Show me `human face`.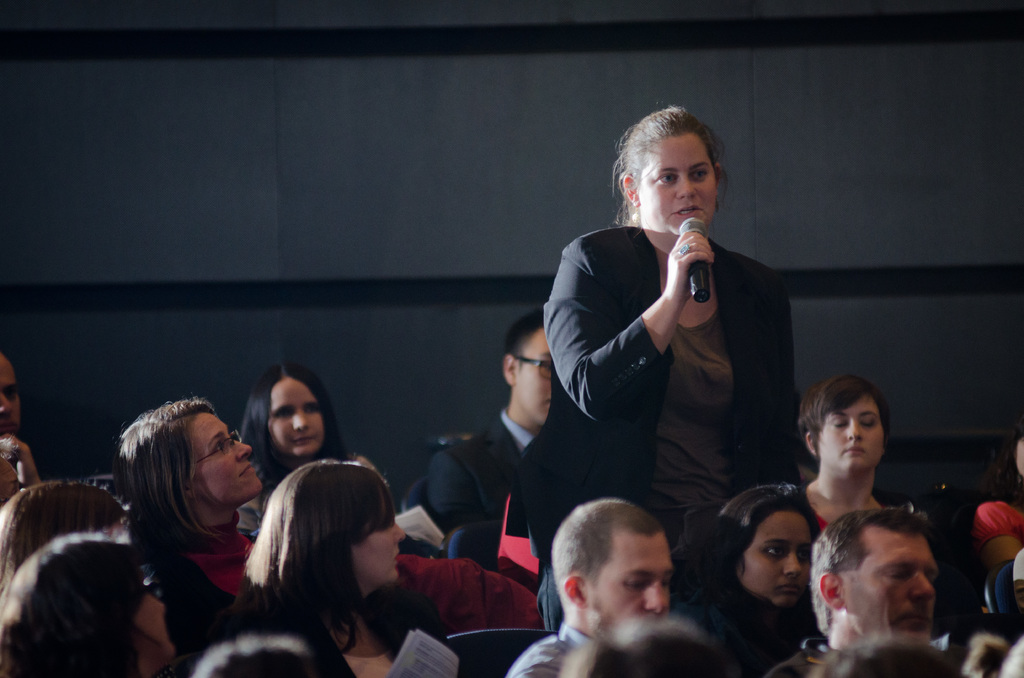
`human face` is here: box=[735, 510, 815, 608].
